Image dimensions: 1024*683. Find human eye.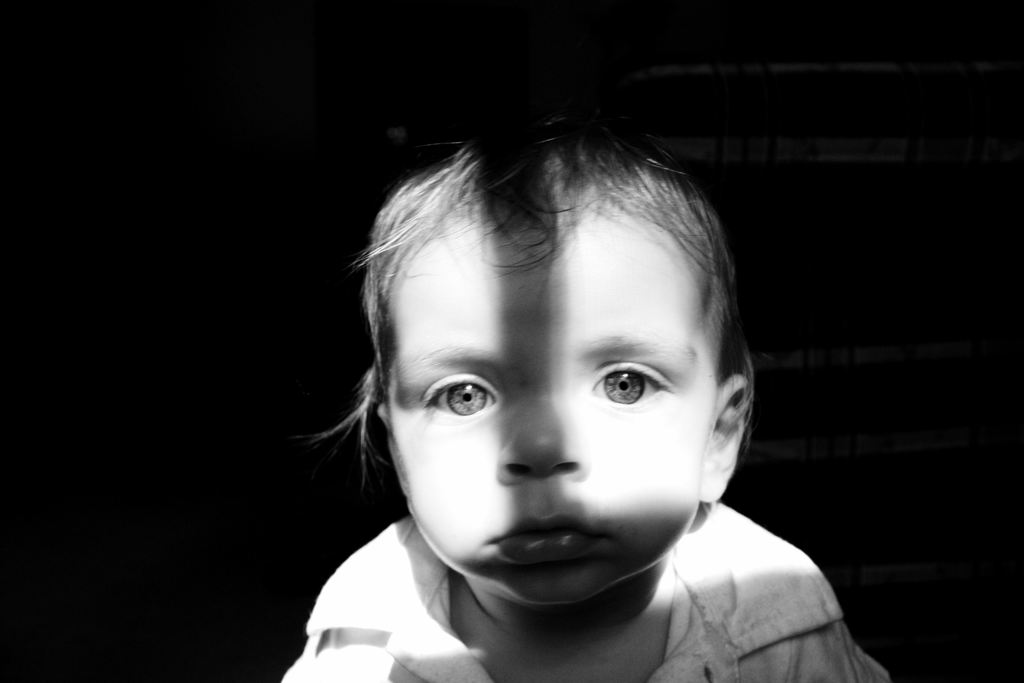
{"x1": 589, "y1": 358, "x2": 676, "y2": 411}.
